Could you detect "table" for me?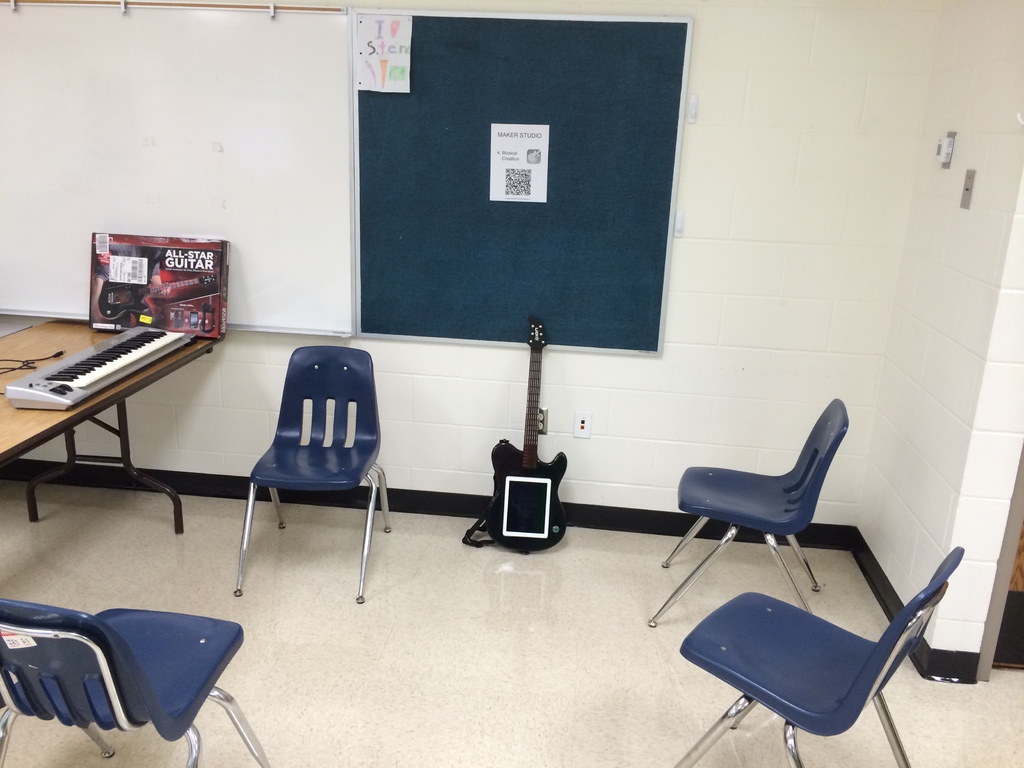
Detection result: Rect(0, 323, 223, 536).
